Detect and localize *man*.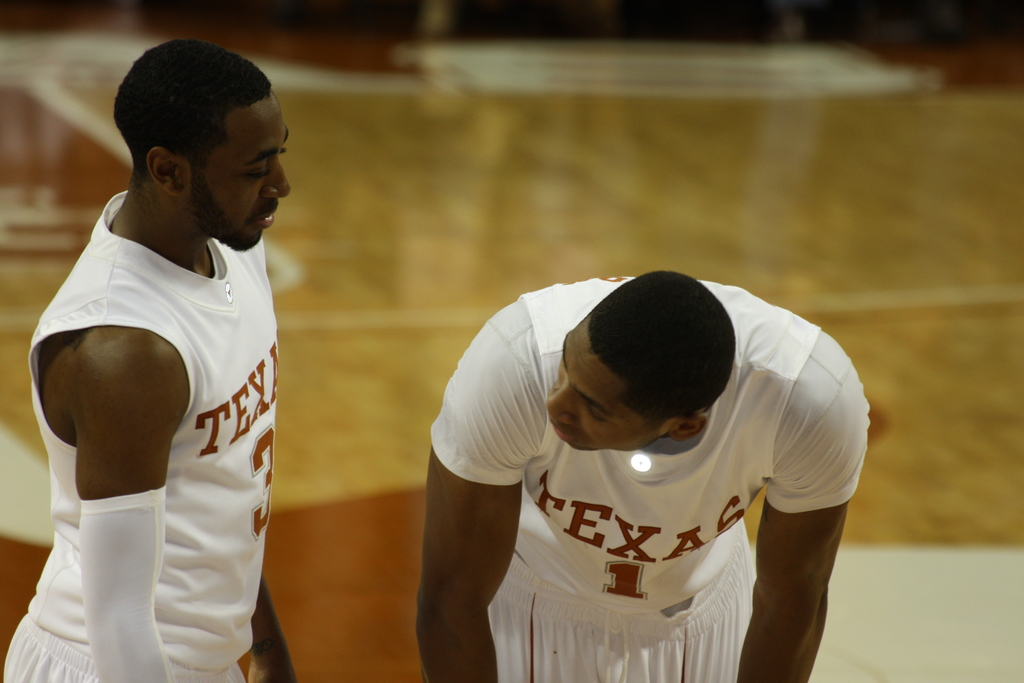
Localized at [x1=404, y1=263, x2=867, y2=682].
